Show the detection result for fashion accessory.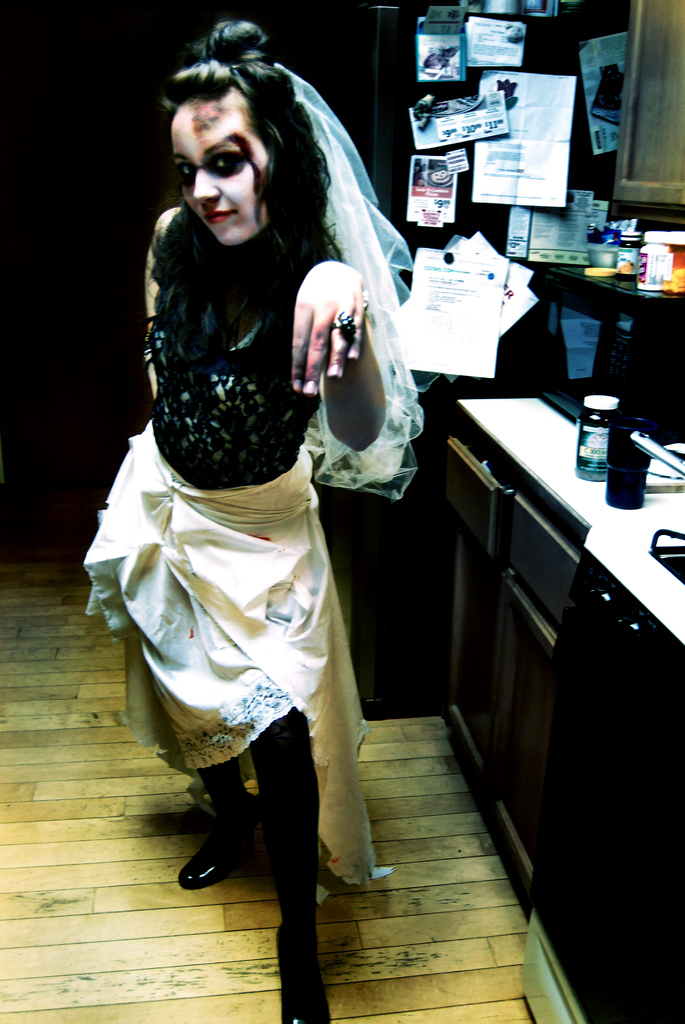
<box>175,792,256,890</box>.
